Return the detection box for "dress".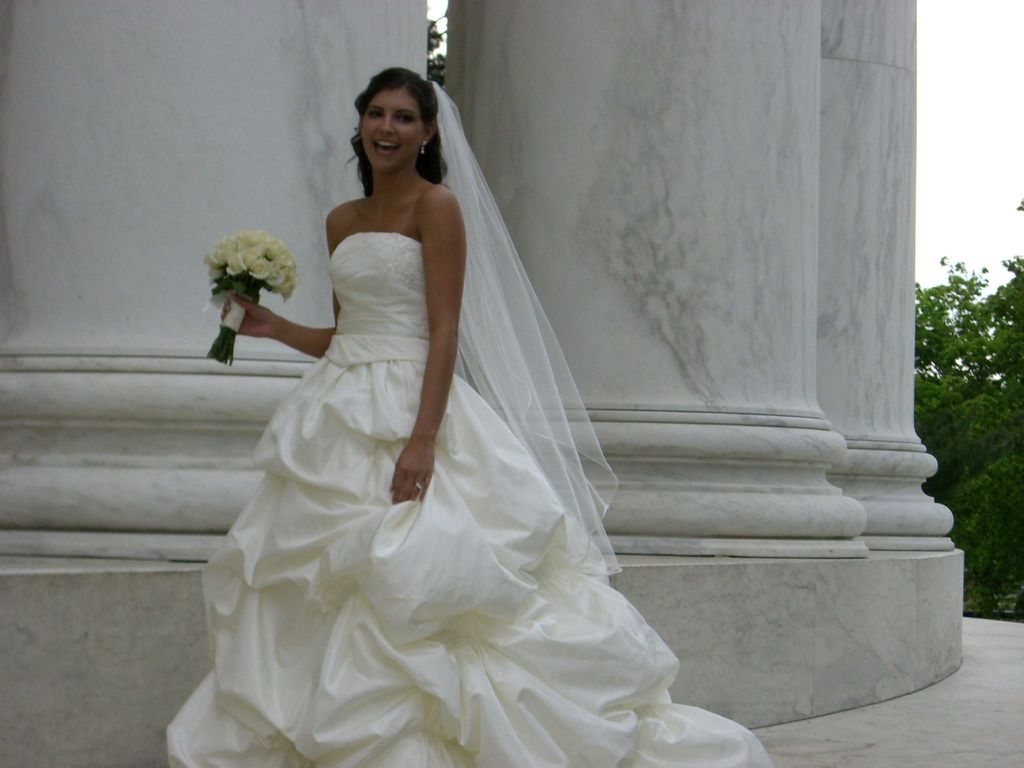
Rect(166, 185, 773, 767).
